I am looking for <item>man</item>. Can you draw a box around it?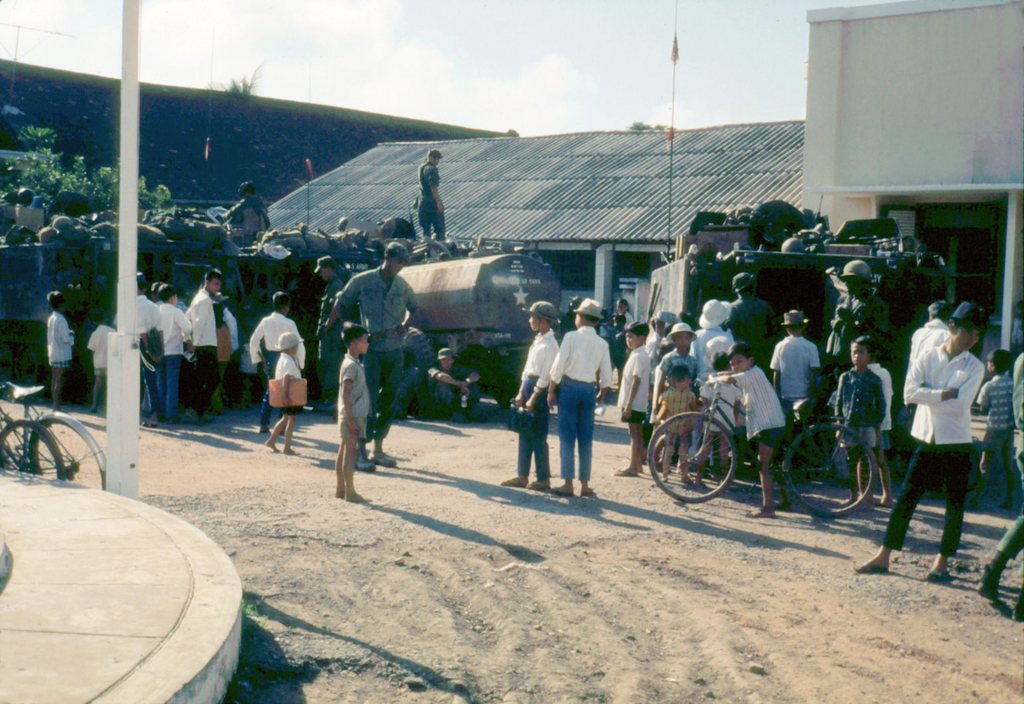
Sure, the bounding box is box=[325, 242, 417, 471].
